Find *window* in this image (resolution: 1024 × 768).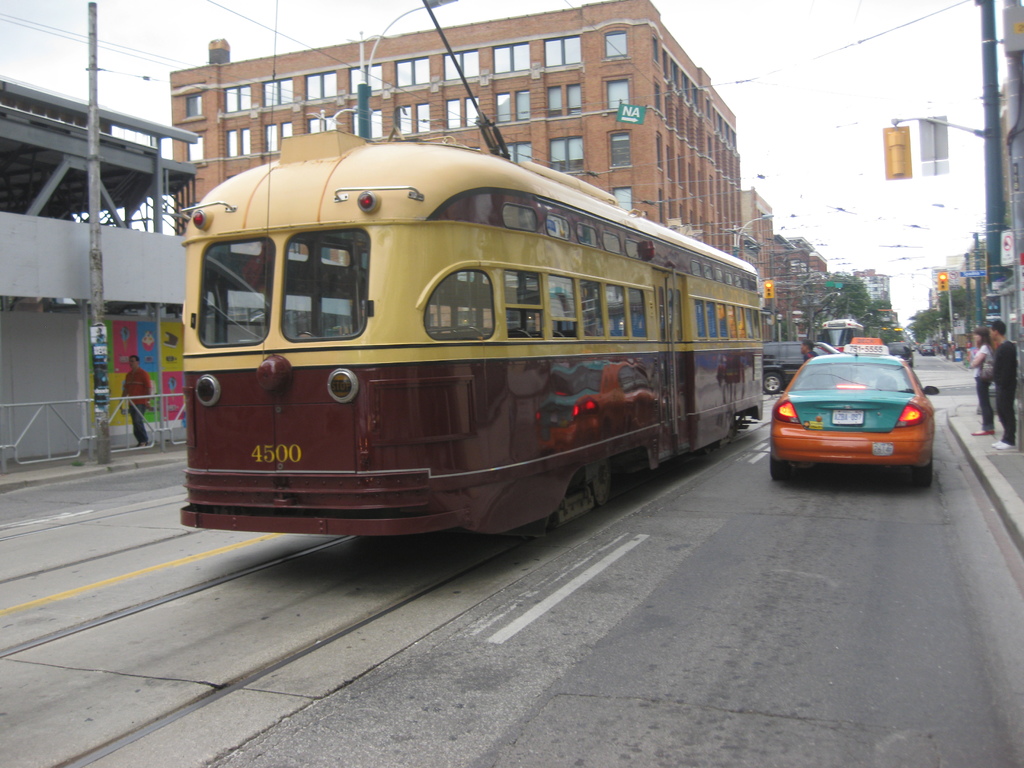
x1=500 y1=141 x2=533 y2=166.
